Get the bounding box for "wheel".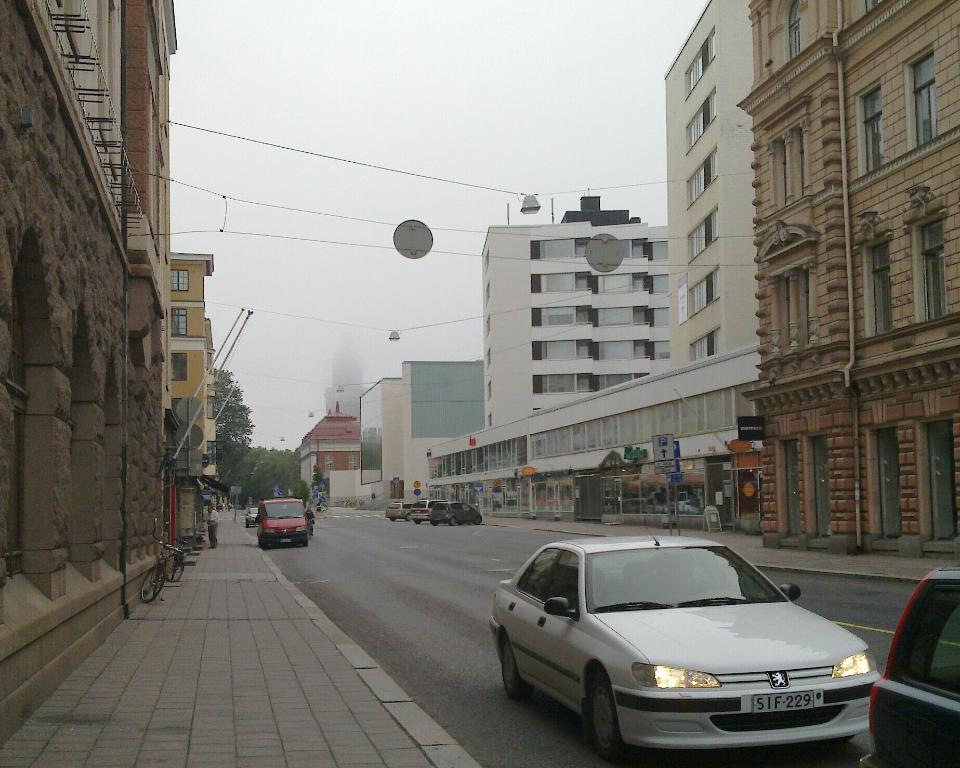
(473, 516, 482, 524).
